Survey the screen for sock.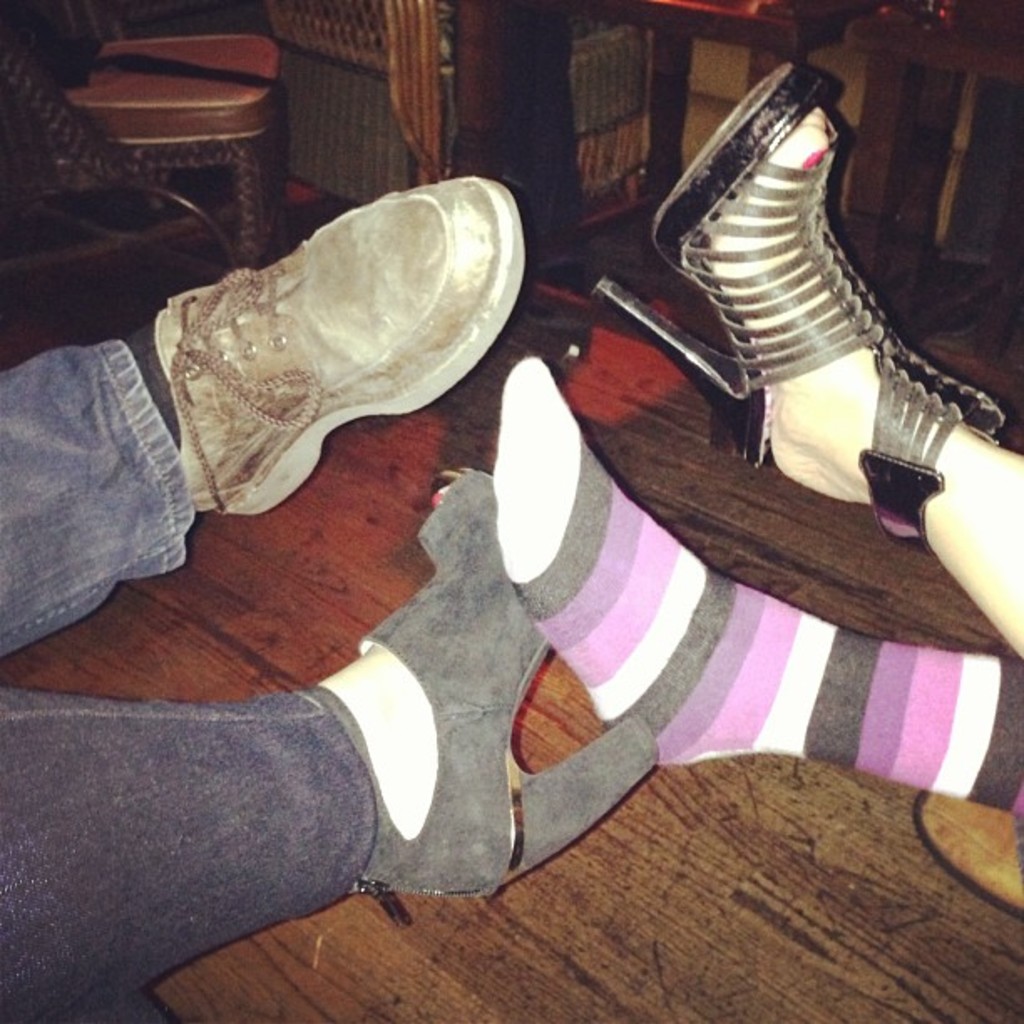
Survey found: 124:315:177:457.
